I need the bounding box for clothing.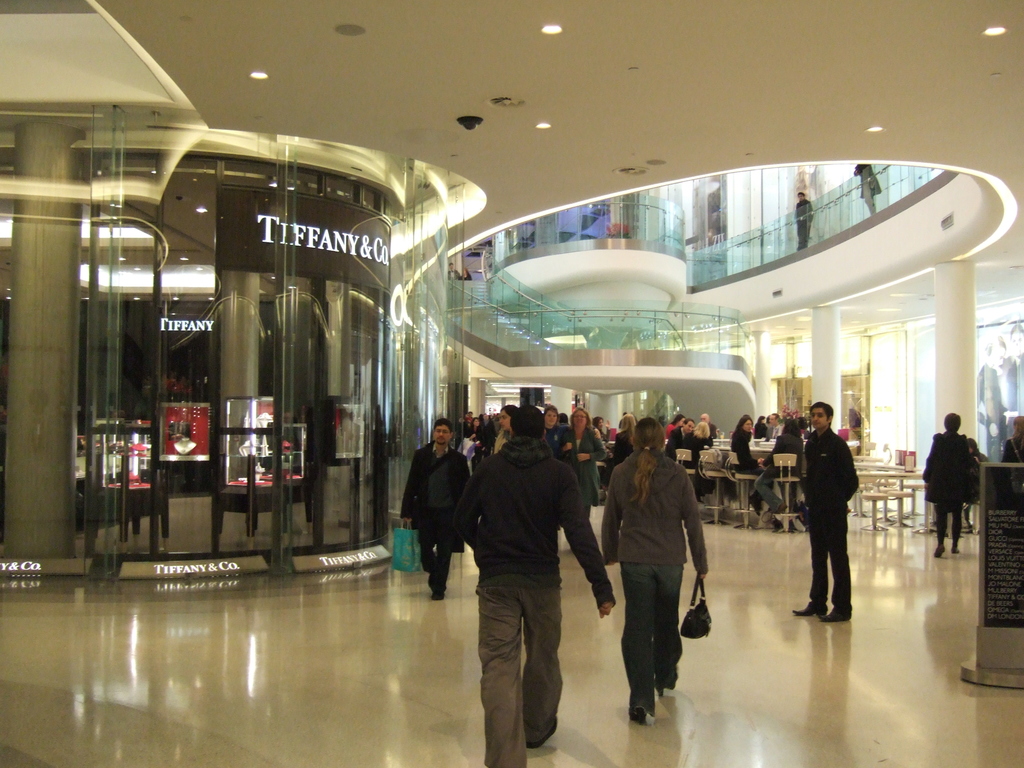
Here it is: [474, 444, 614, 767].
